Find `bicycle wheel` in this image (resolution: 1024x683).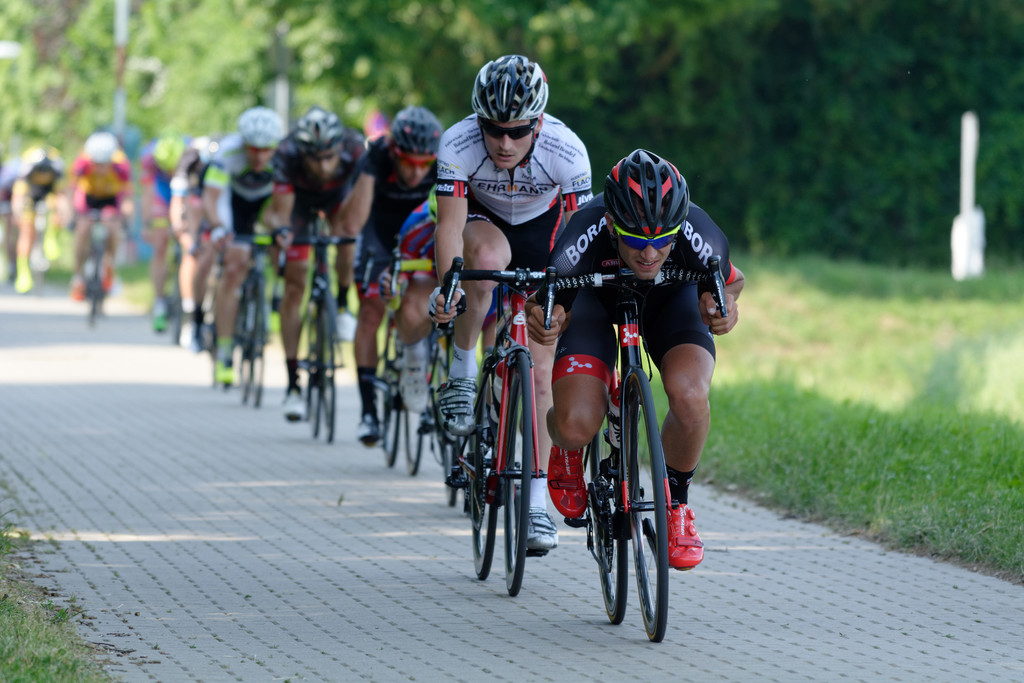
{"left": 84, "top": 243, "right": 108, "bottom": 329}.
